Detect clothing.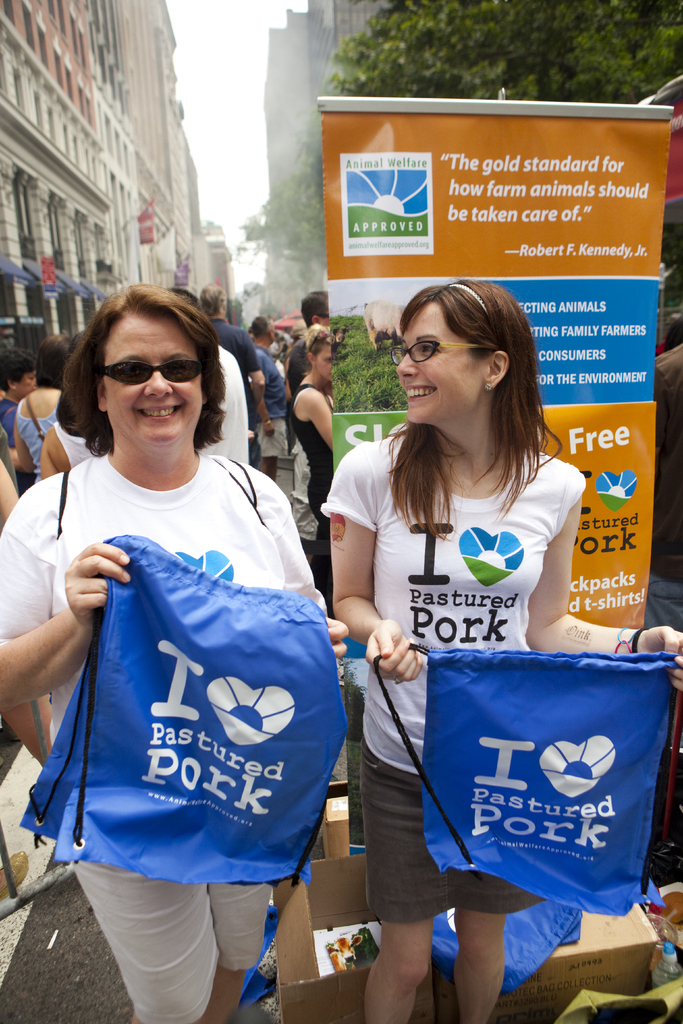
Detected at box=[31, 438, 345, 911].
